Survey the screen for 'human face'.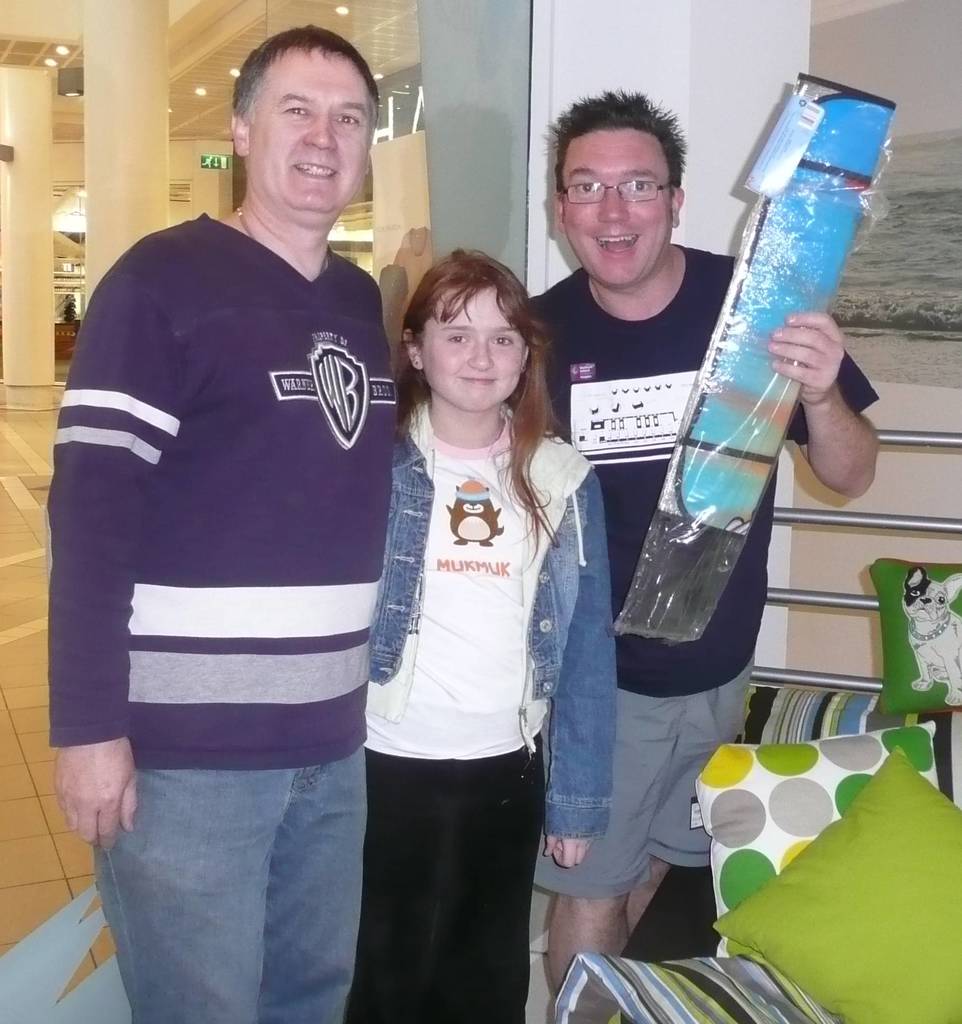
Survey found: <box>421,289,525,413</box>.
